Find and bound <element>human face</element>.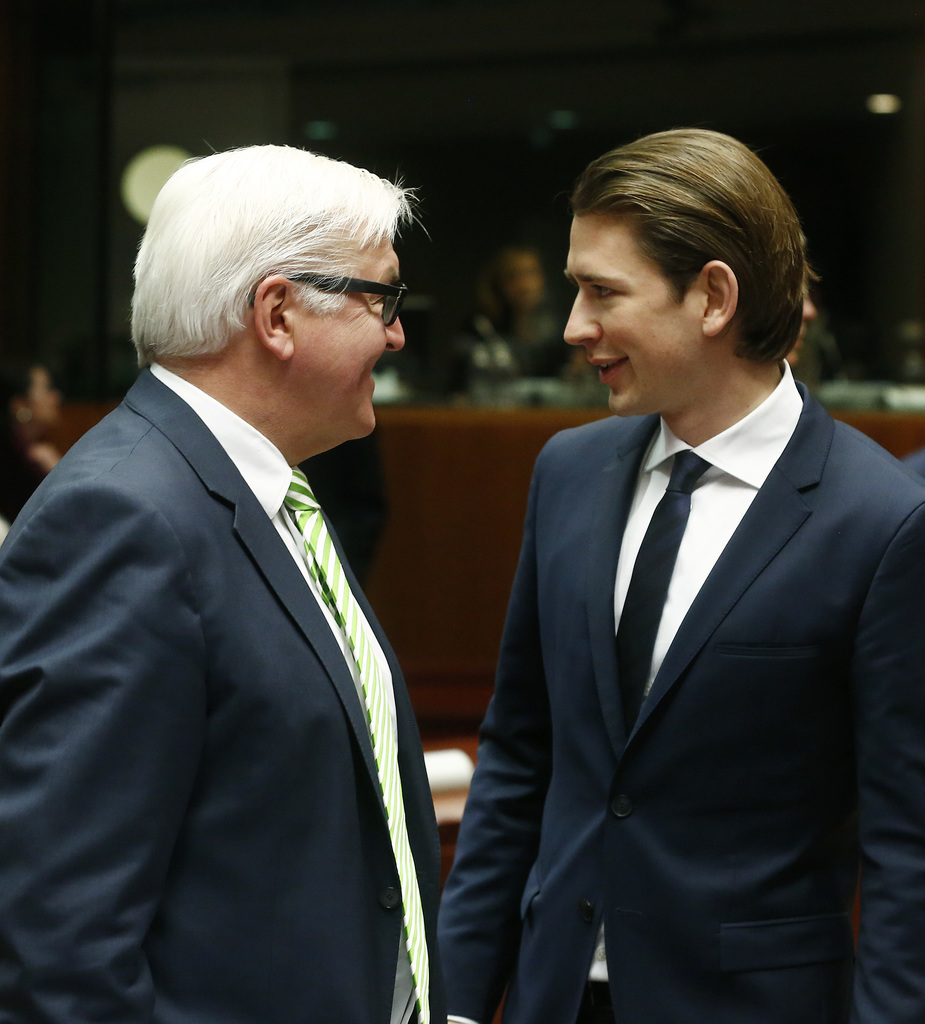
Bound: rect(287, 239, 398, 430).
